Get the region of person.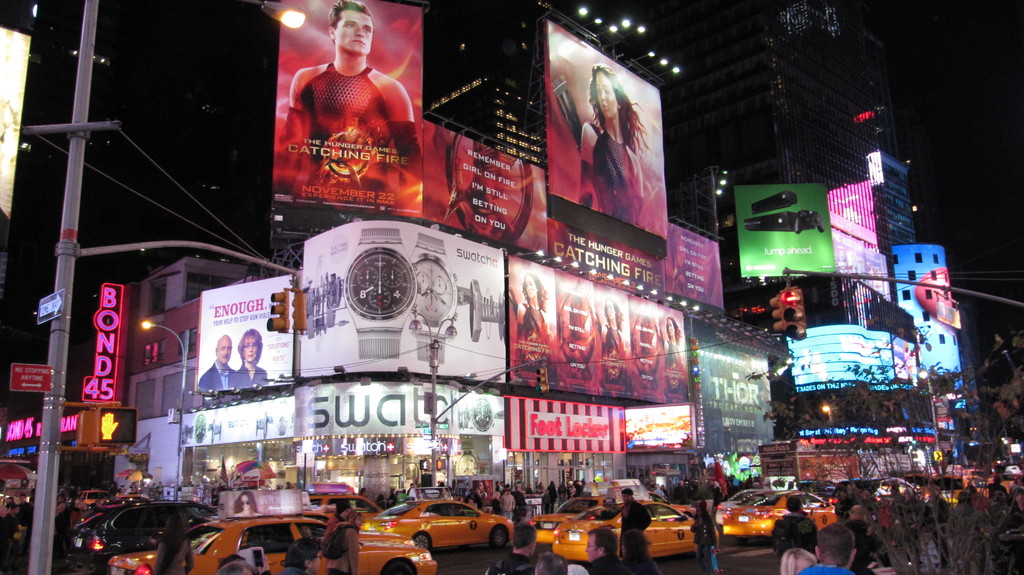
240, 331, 270, 387.
